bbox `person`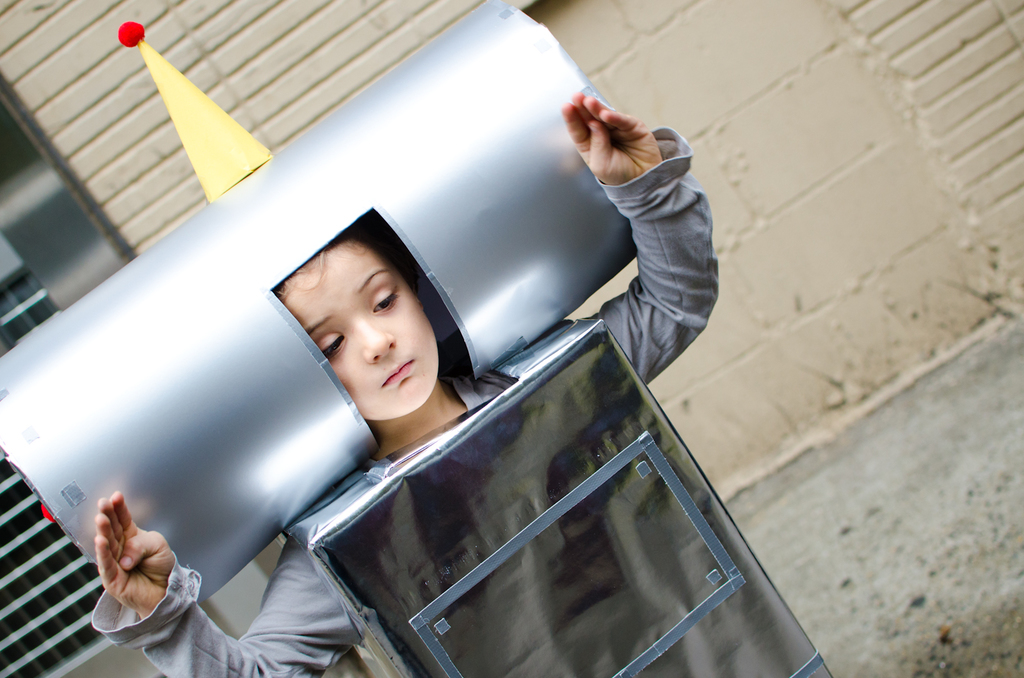
x1=128, y1=44, x2=714, y2=663
